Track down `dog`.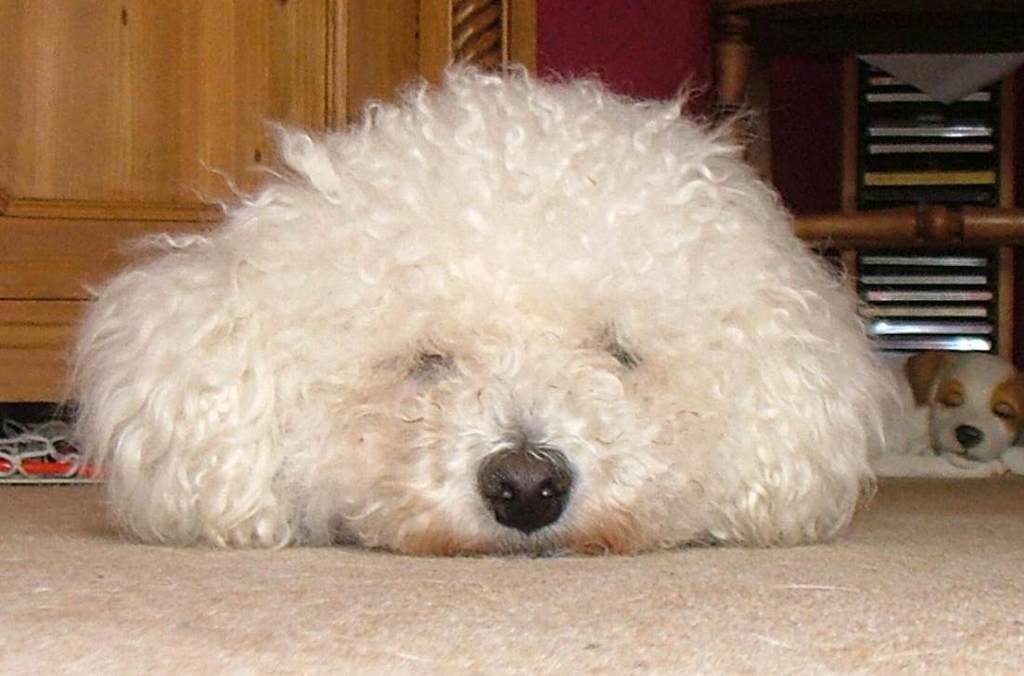
Tracked to region(63, 62, 907, 560).
